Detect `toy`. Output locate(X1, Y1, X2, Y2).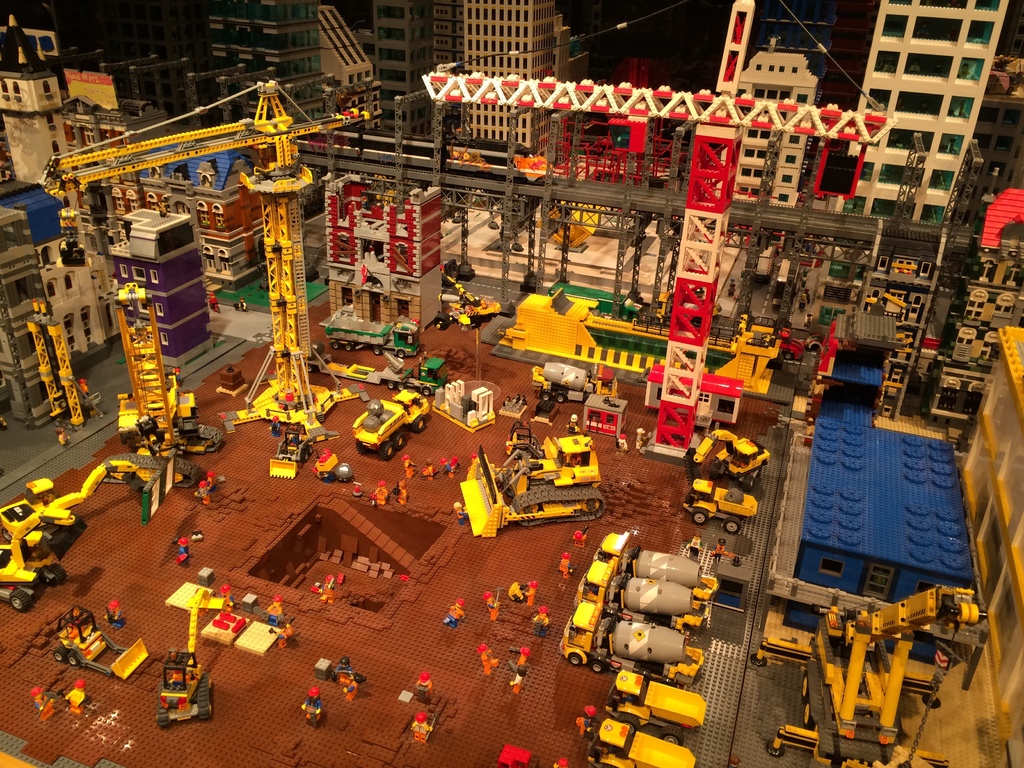
locate(262, 595, 284, 627).
